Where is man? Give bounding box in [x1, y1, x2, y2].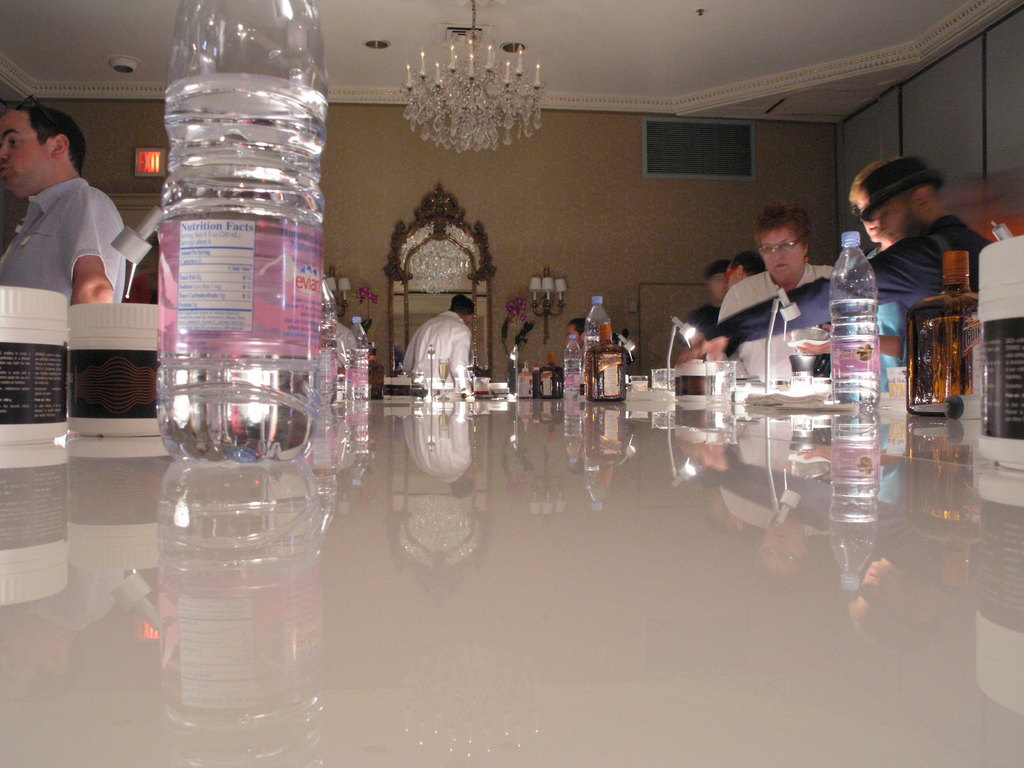
[5, 113, 136, 321].
